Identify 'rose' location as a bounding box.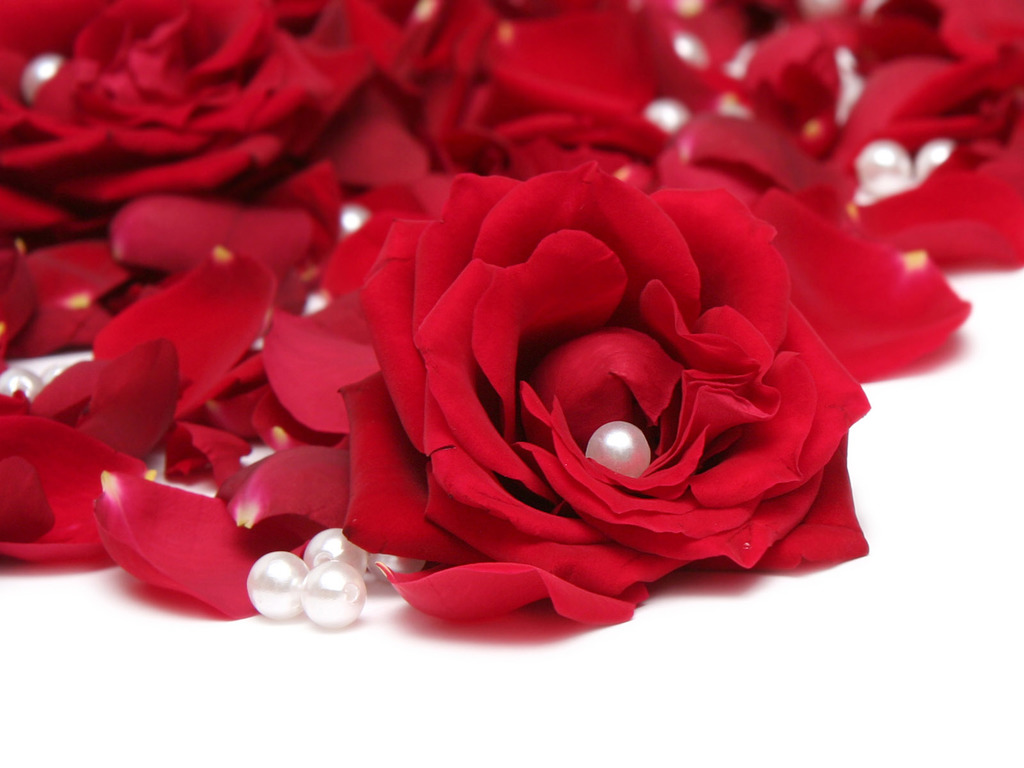
l=0, t=1, r=371, b=230.
